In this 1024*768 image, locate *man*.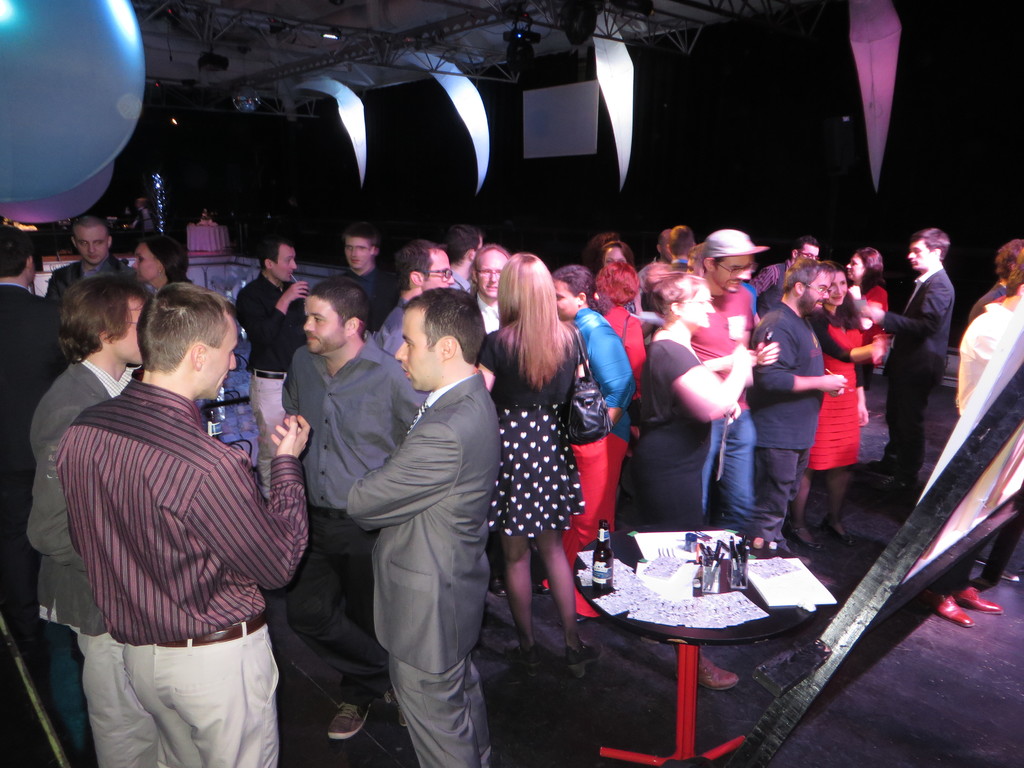
Bounding box: 131:196:156:236.
